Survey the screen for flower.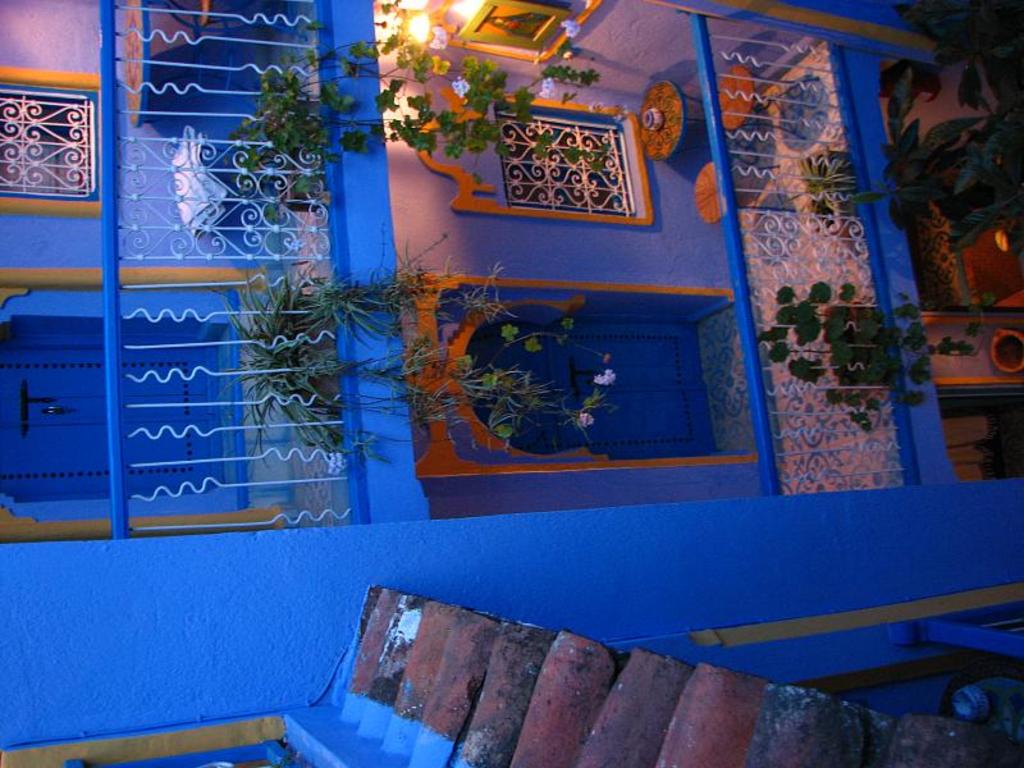
Survey found: <box>452,81,470,97</box>.
